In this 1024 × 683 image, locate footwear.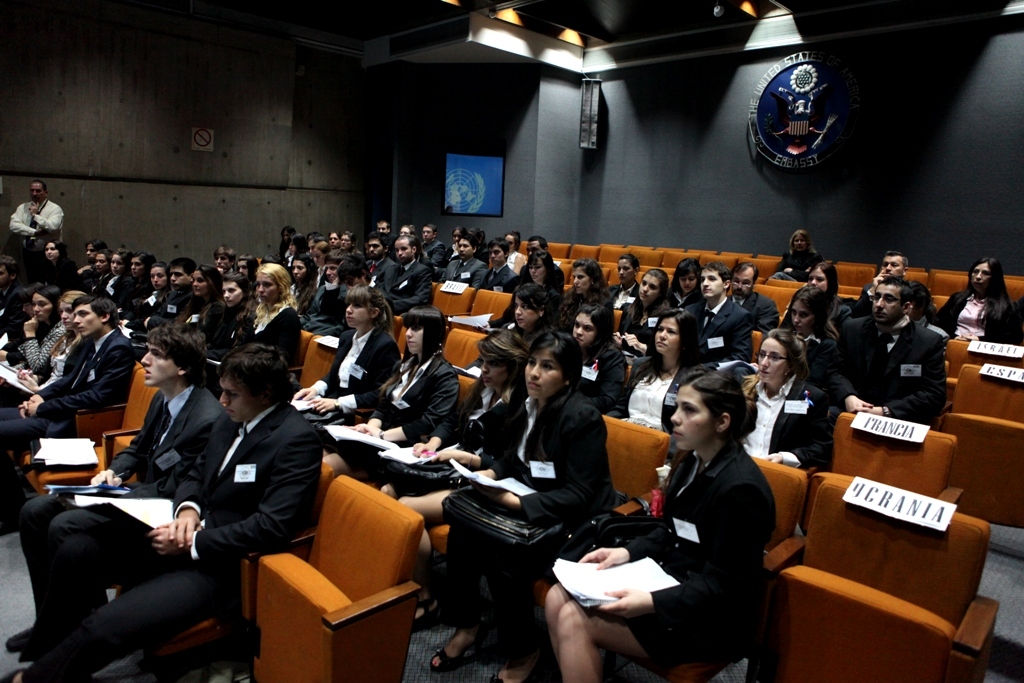
Bounding box: x1=4, y1=626, x2=37, y2=655.
